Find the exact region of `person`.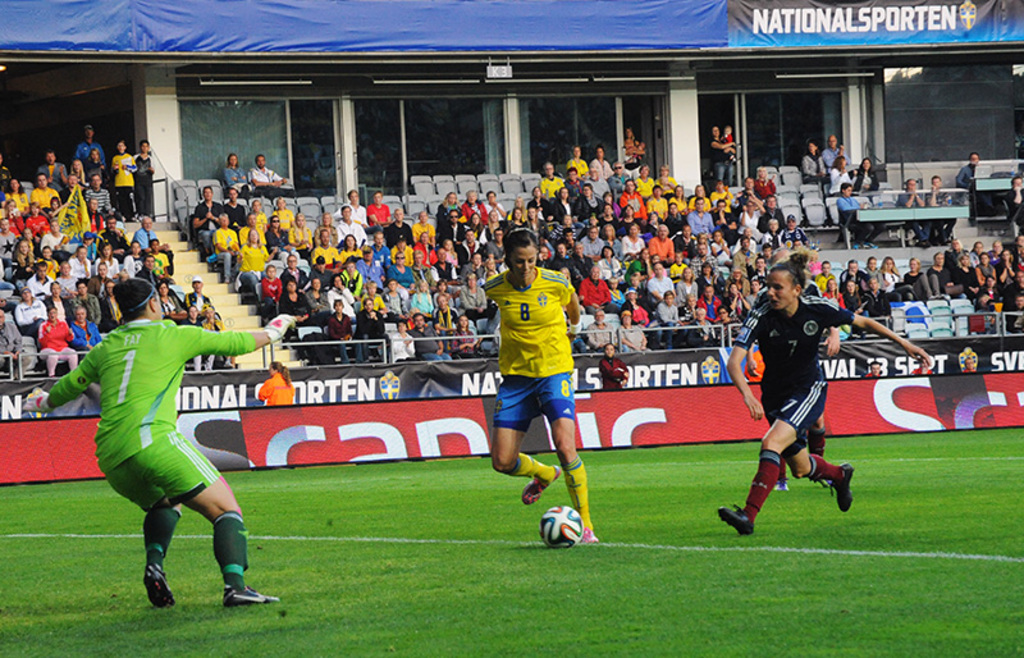
Exact region: pyautogui.locateOnScreen(248, 148, 291, 188).
